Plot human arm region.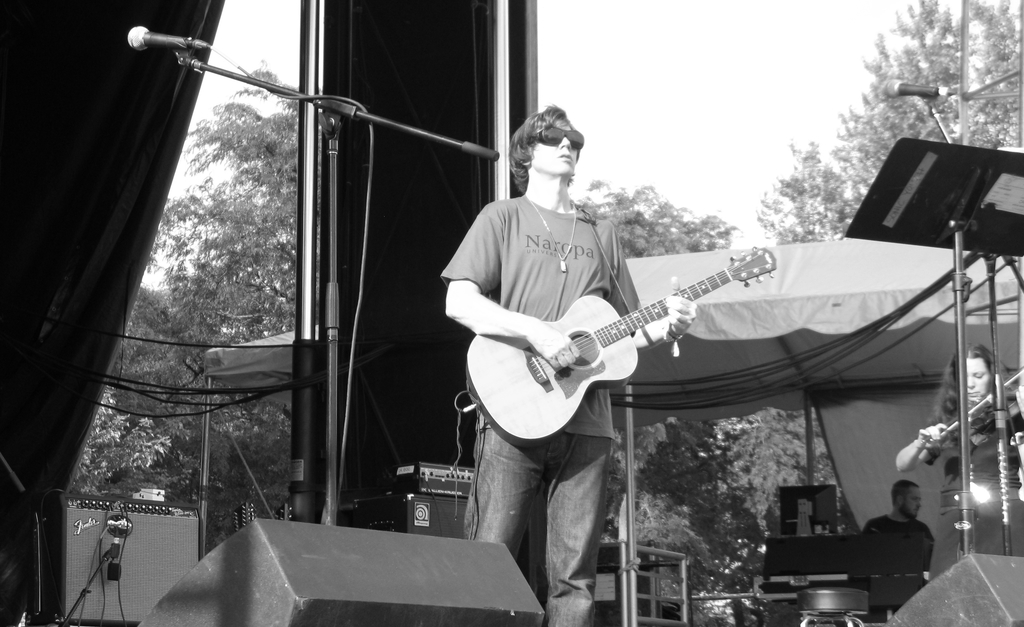
Plotted at <box>444,208,582,370</box>.
